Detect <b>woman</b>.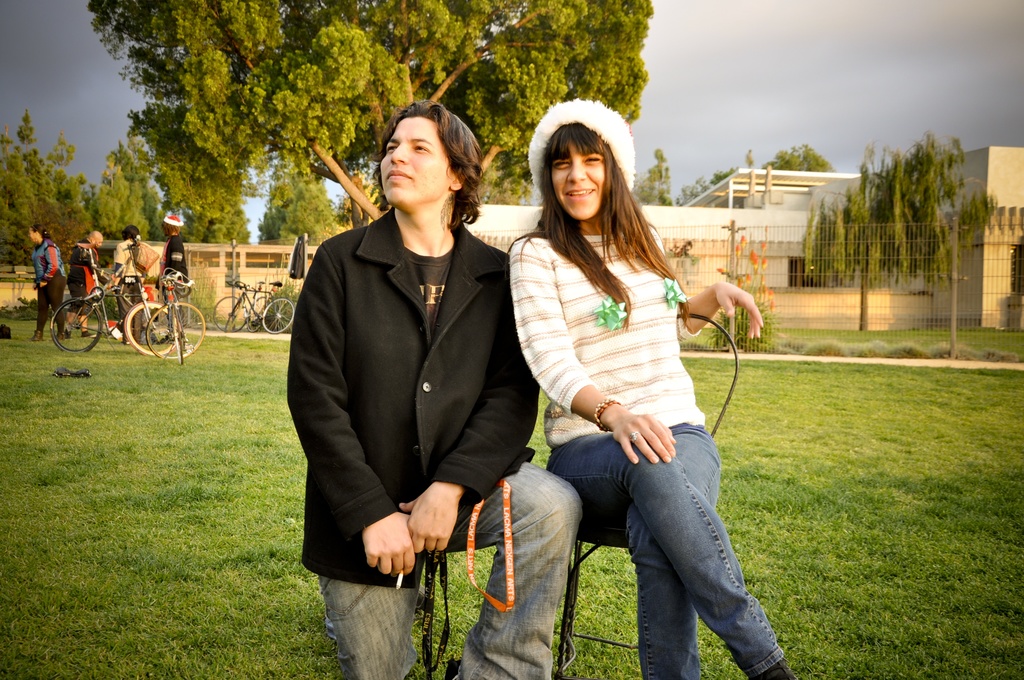
Detected at (108, 223, 143, 346).
